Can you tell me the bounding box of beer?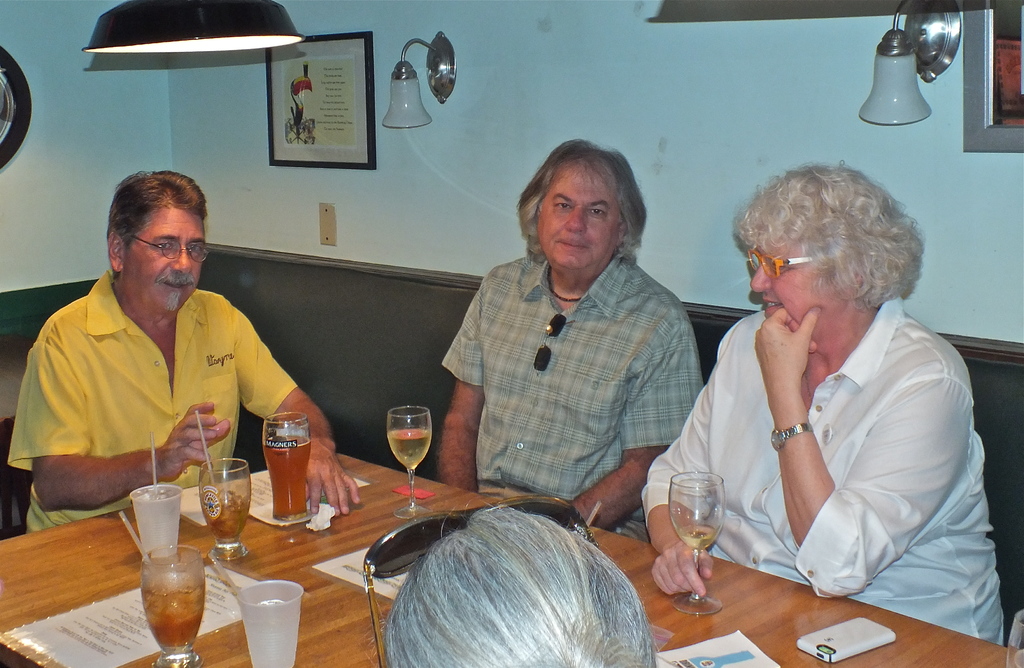
(x1=257, y1=410, x2=309, y2=523).
